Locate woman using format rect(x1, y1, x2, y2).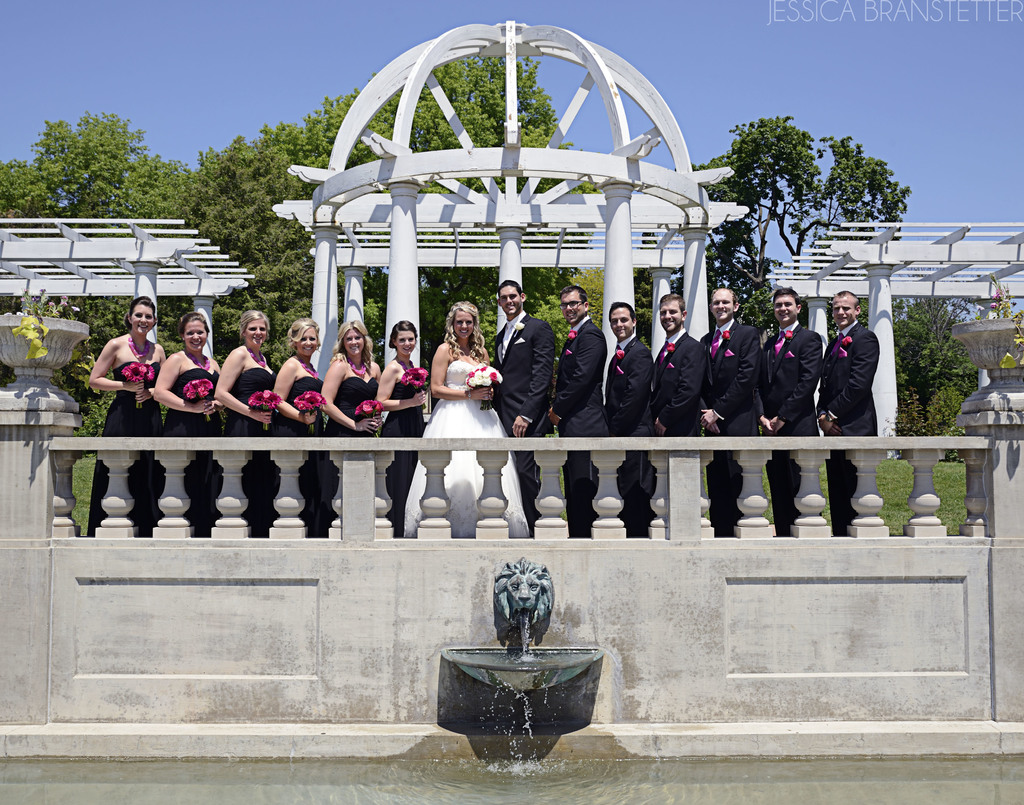
rect(155, 311, 220, 537).
